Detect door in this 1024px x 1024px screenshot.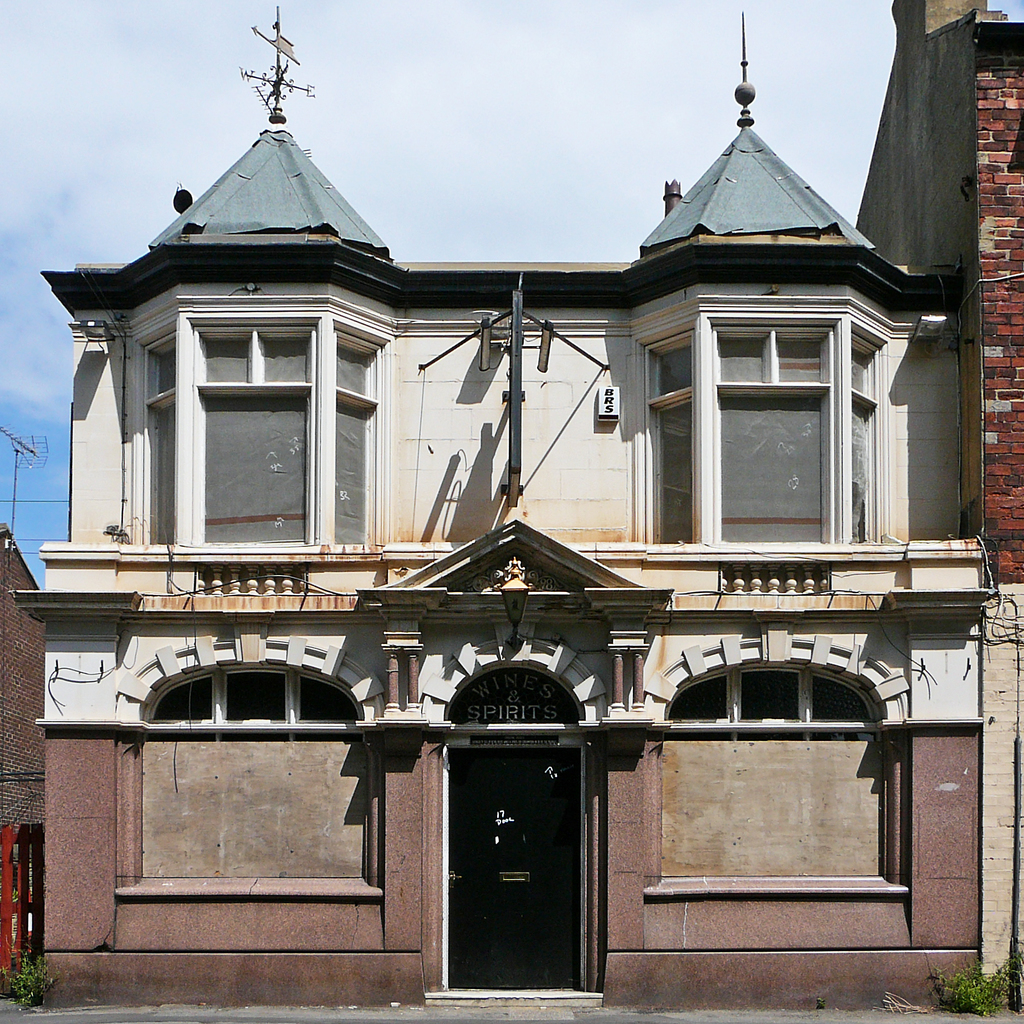
Detection: box(433, 710, 609, 1007).
